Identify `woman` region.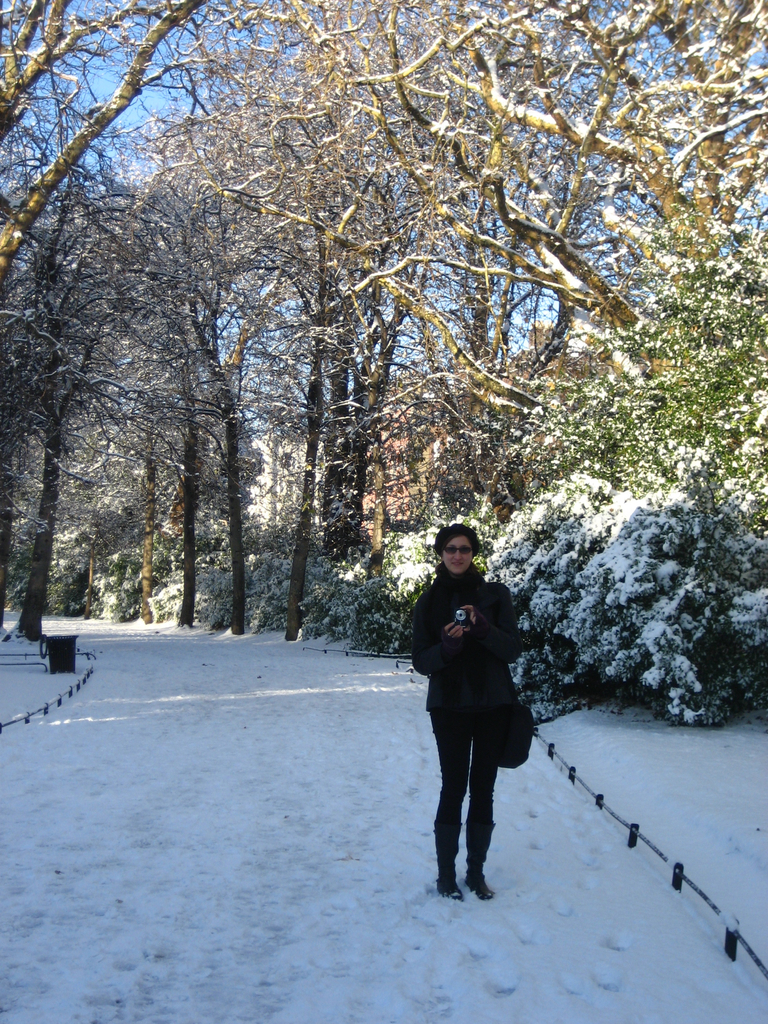
Region: x1=410 y1=524 x2=550 y2=923.
